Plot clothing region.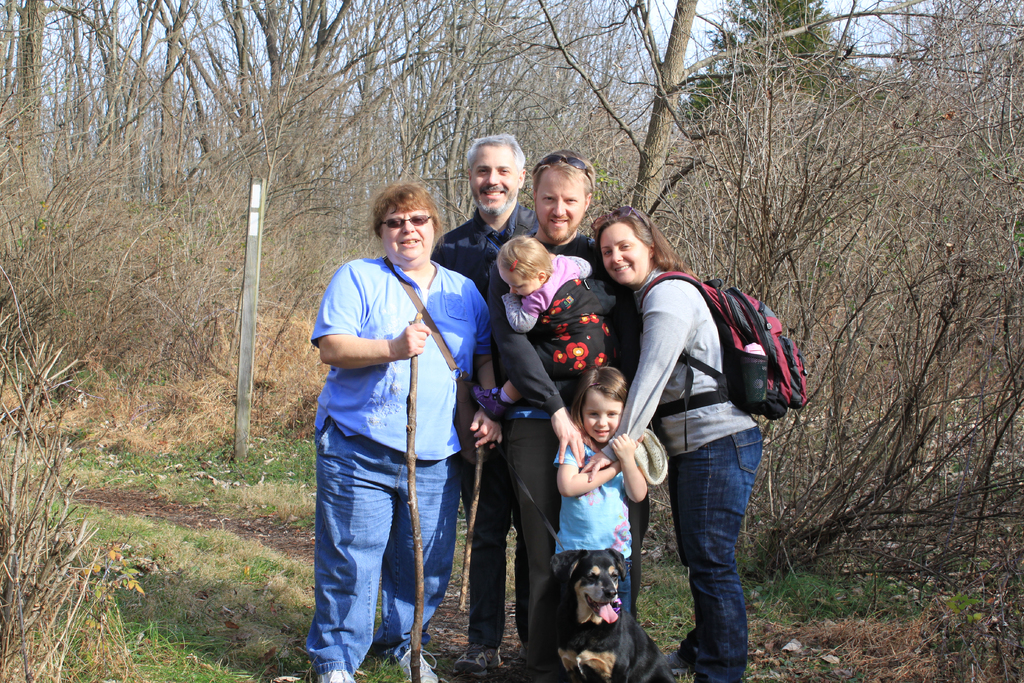
Plotted at detection(490, 229, 644, 675).
